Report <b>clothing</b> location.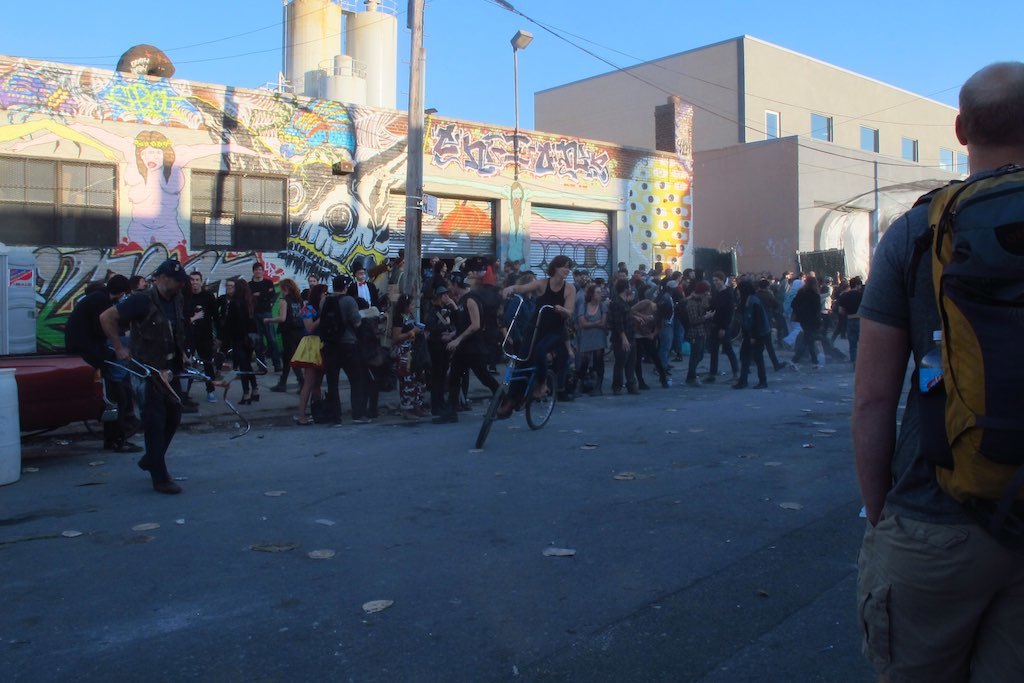
Report: <region>668, 281, 680, 289</region>.
